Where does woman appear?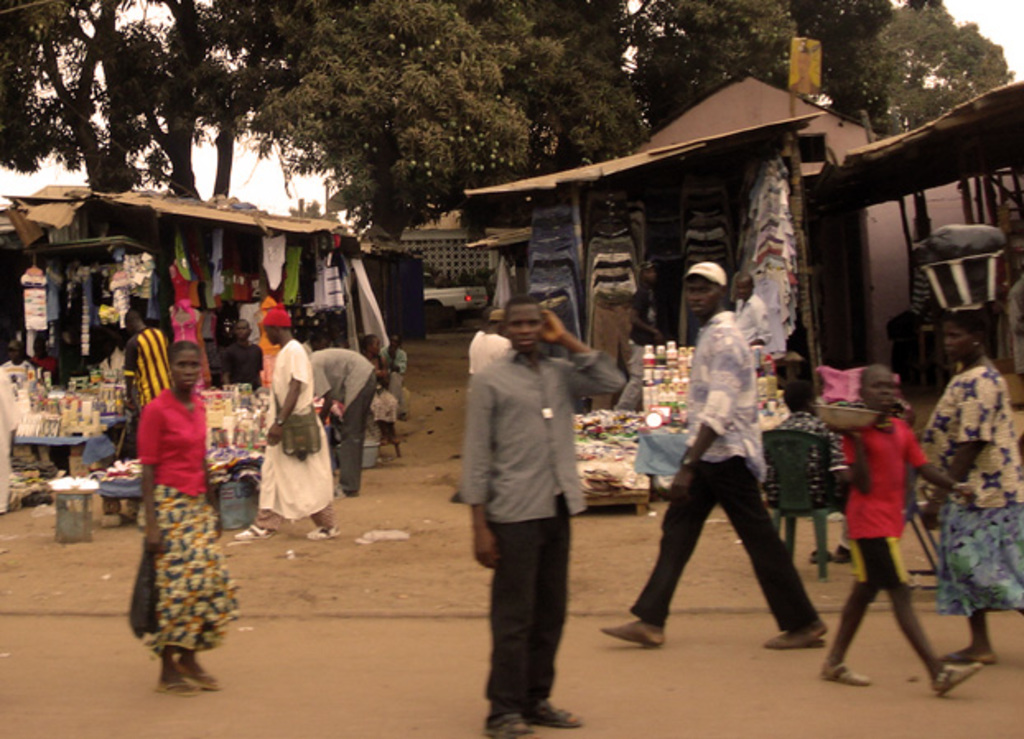
Appears at 232:308:336:543.
